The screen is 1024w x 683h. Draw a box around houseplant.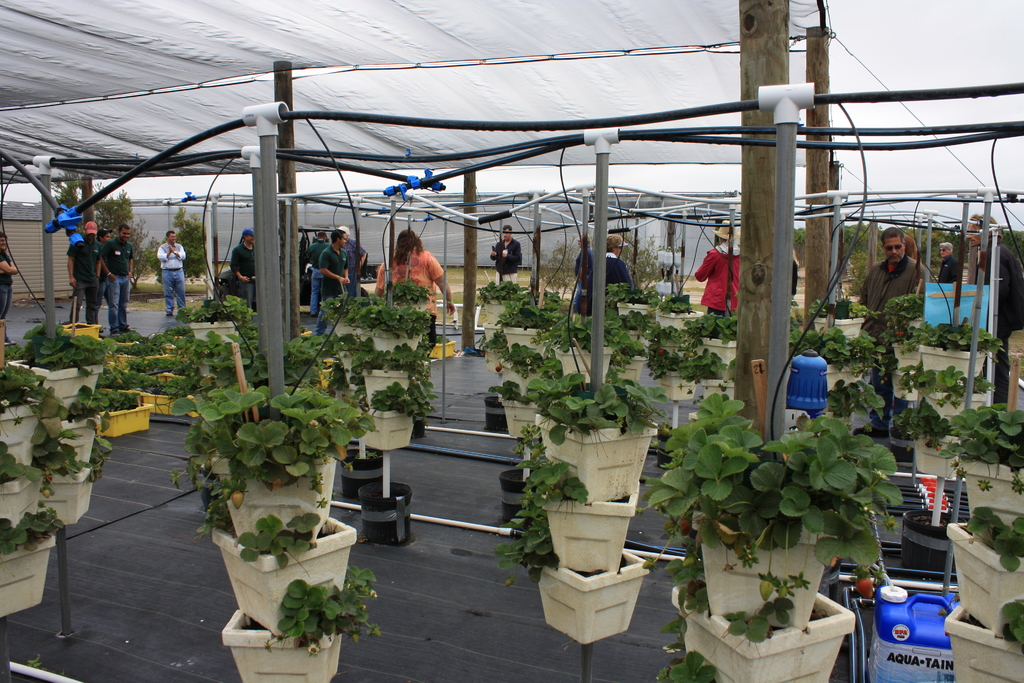
180/383/379/550.
